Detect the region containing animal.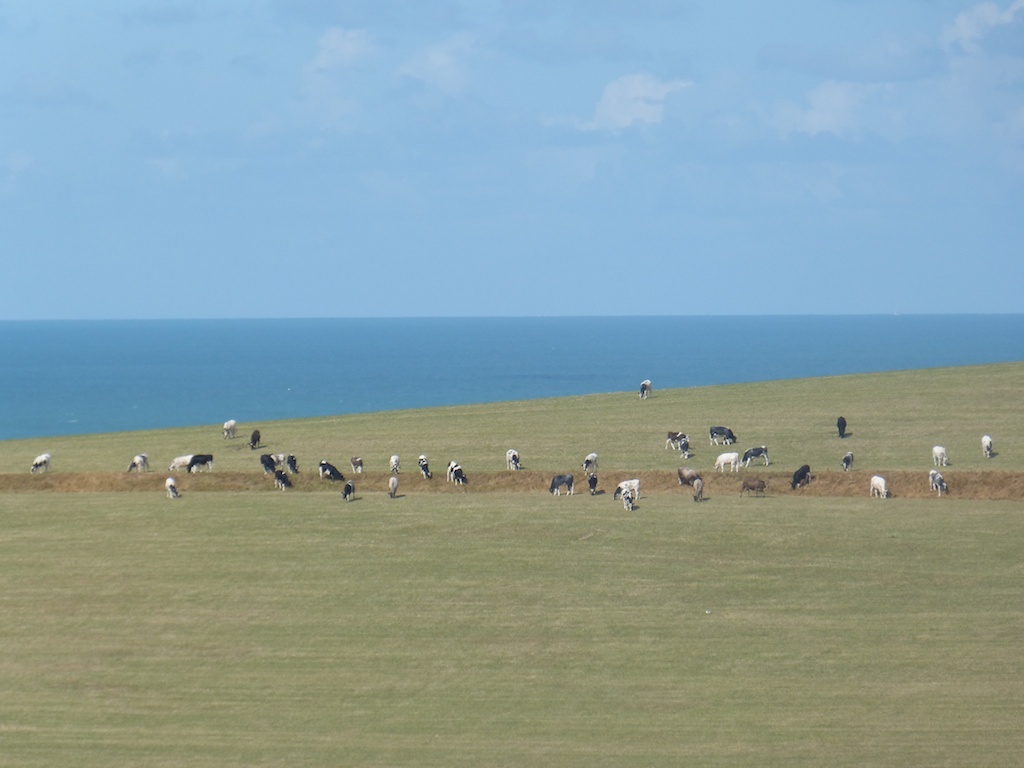
region(222, 419, 235, 443).
